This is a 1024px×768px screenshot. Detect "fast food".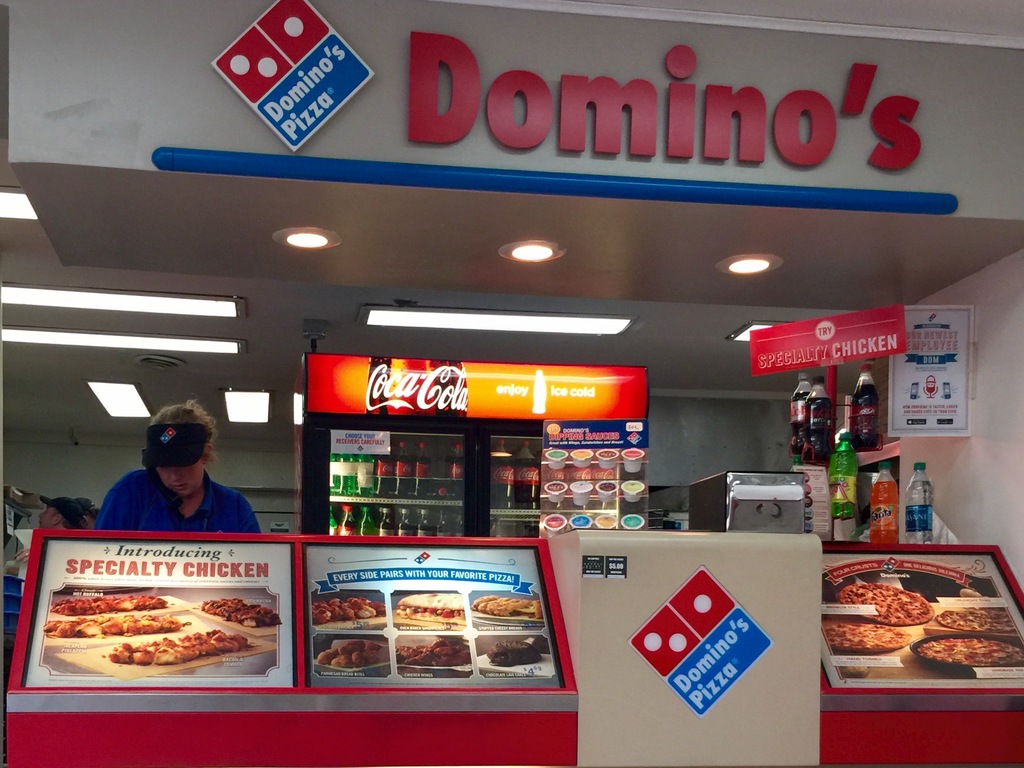
select_region(395, 641, 473, 667).
